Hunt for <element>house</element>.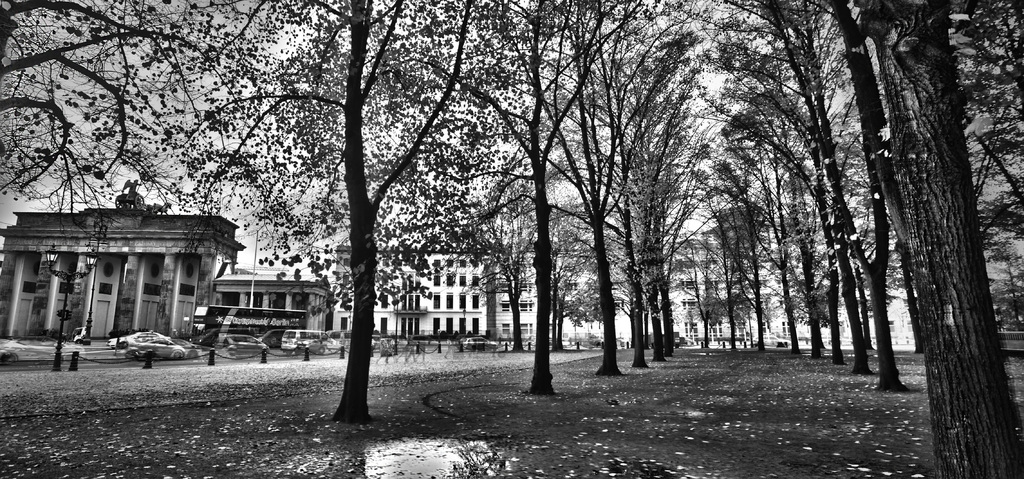
Hunted down at <box>491,234,913,347</box>.
